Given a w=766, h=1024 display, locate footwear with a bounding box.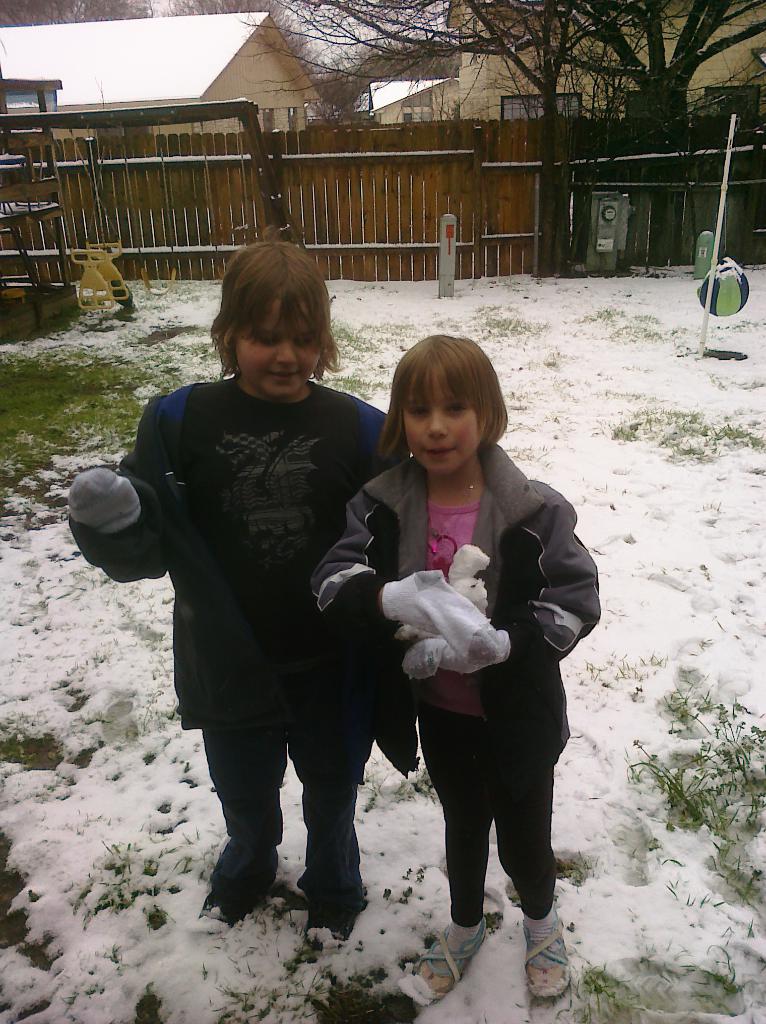
Located: Rect(514, 913, 585, 1003).
